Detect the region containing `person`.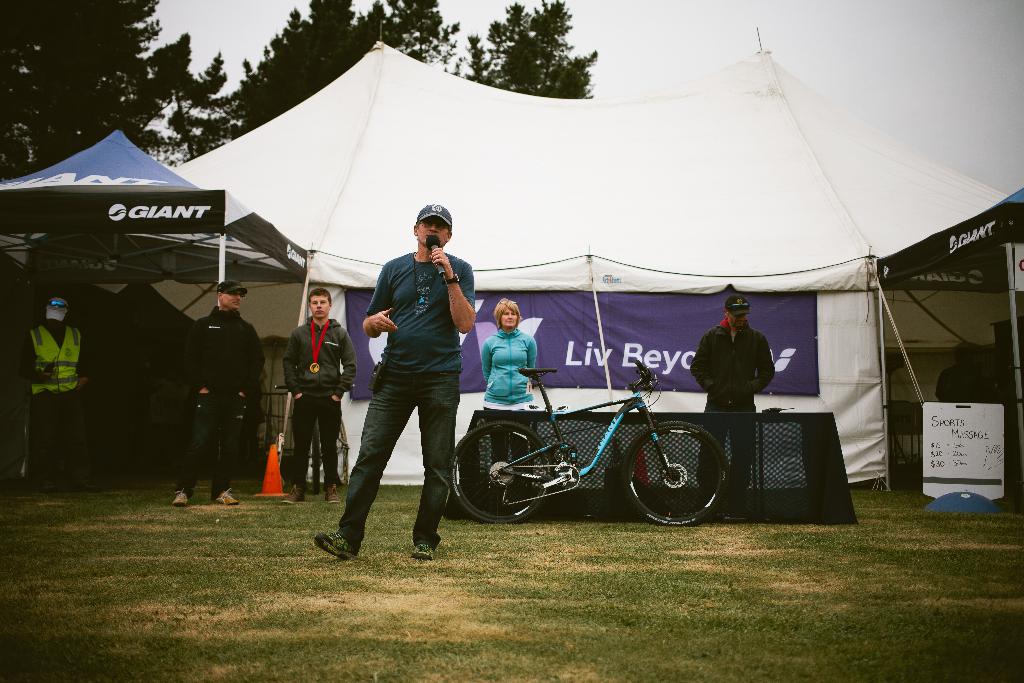
pyautogui.locateOnScreen(687, 293, 774, 524).
